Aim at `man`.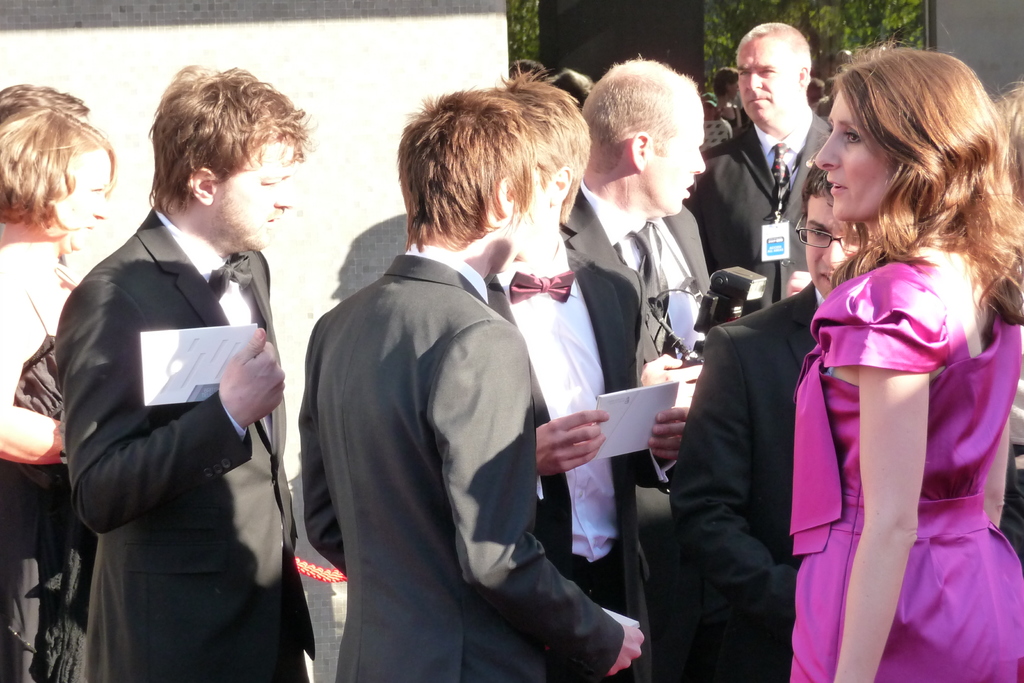
Aimed at rect(52, 57, 323, 682).
